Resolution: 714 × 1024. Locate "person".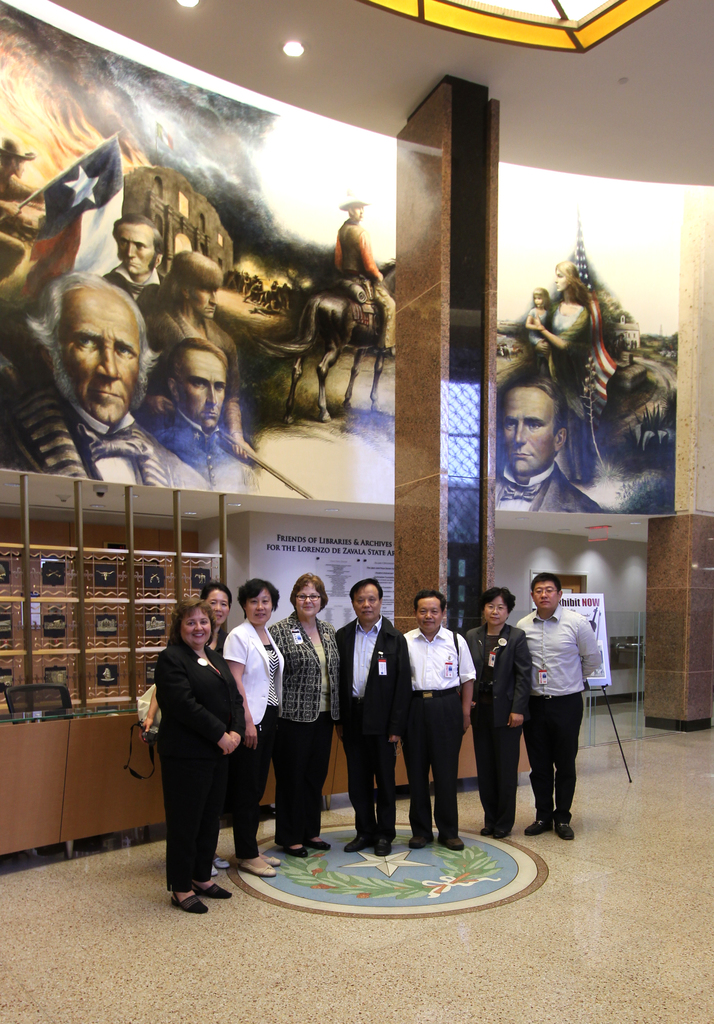
(x1=225, y1=582, x2=284, y2=870).
